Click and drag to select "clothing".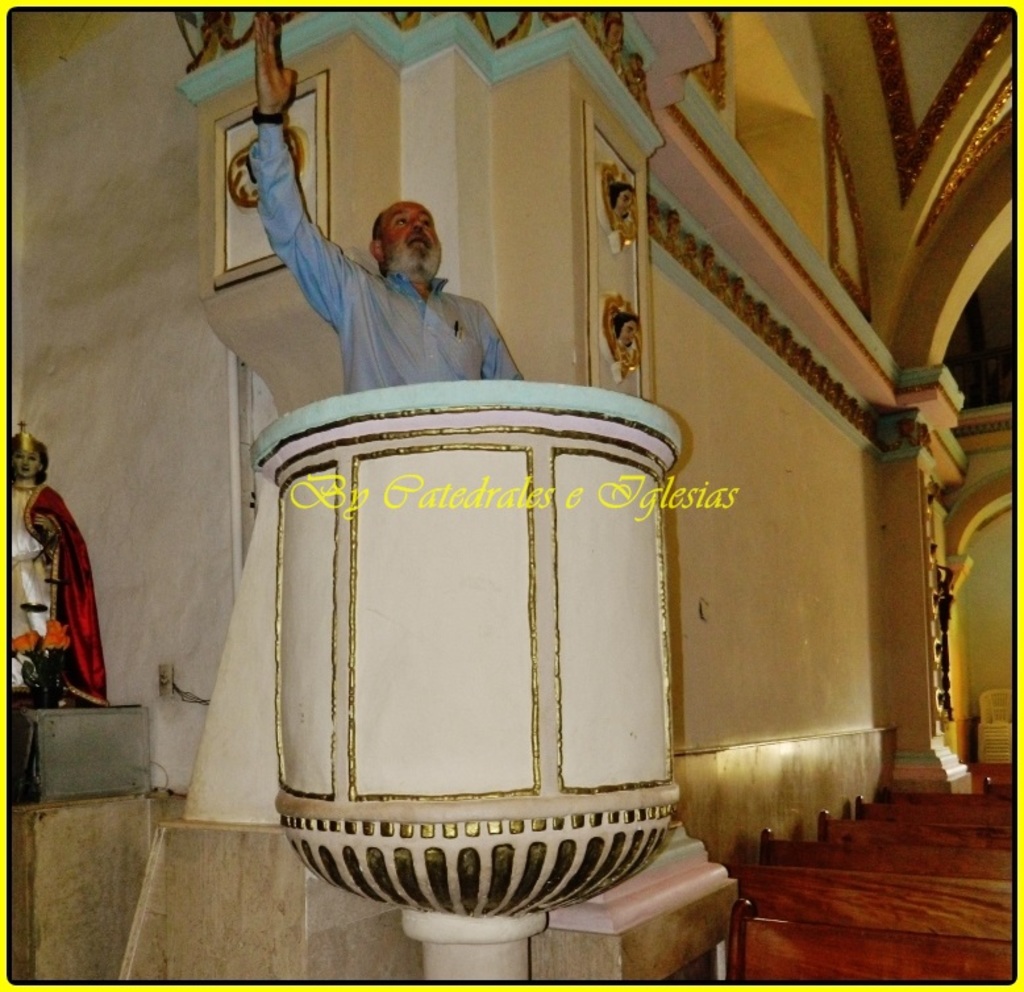
Selection: 0,484,111,705.
